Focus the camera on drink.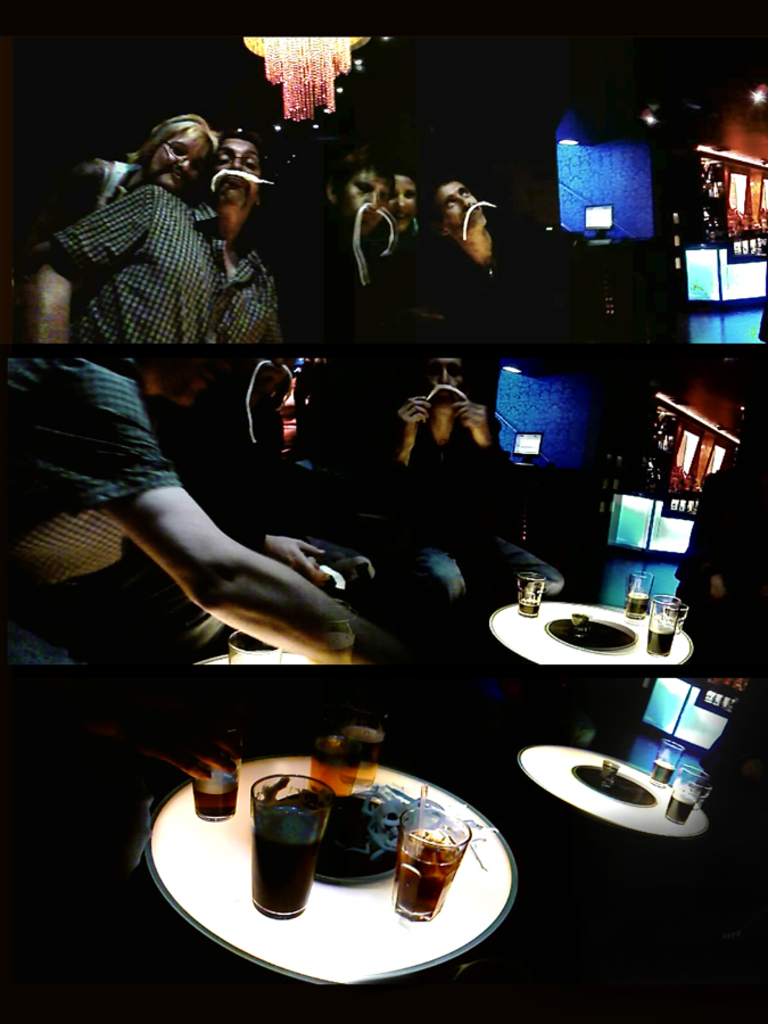
Focus region: box=[660, 788, 701, 825].
